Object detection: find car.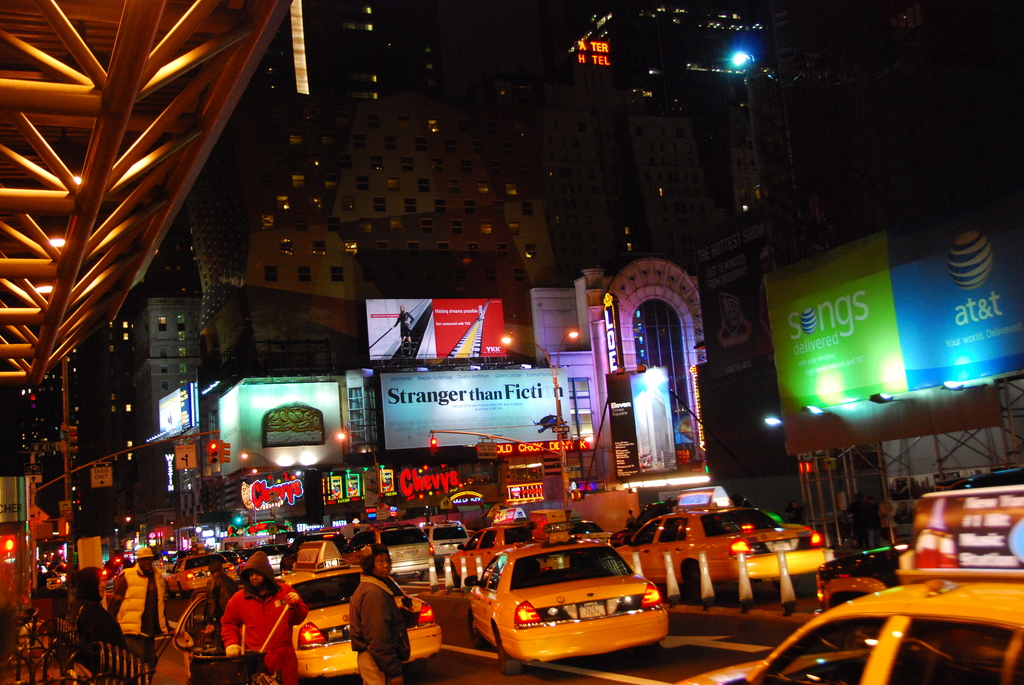
[472,531,676,670].
